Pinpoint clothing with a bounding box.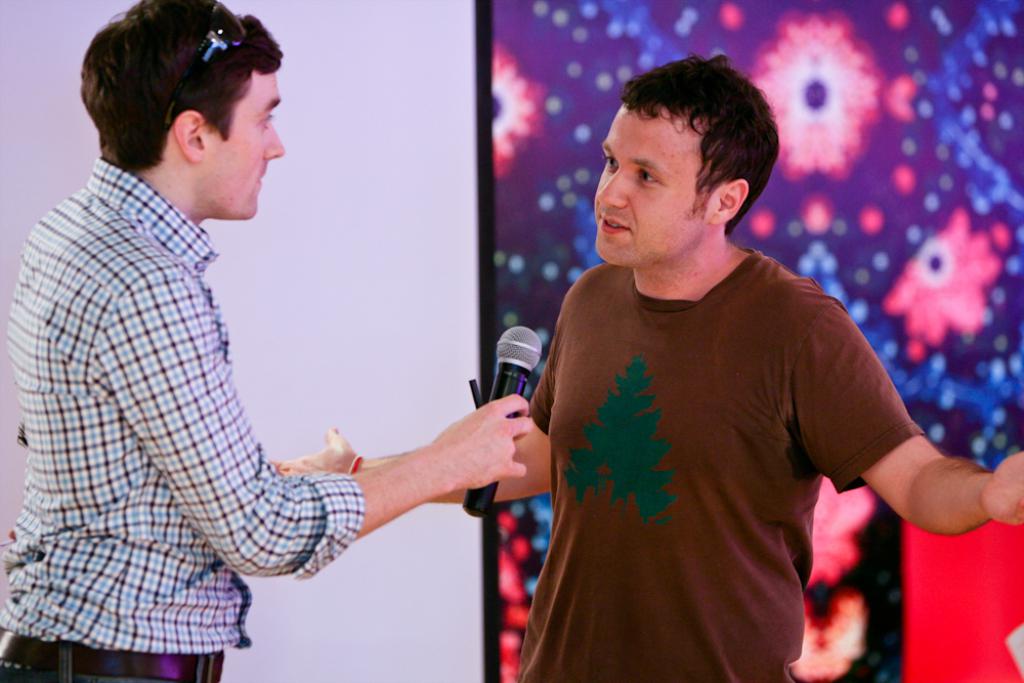
{"left": 0, "top": 165, "right": 375, "bottom": 682}.
